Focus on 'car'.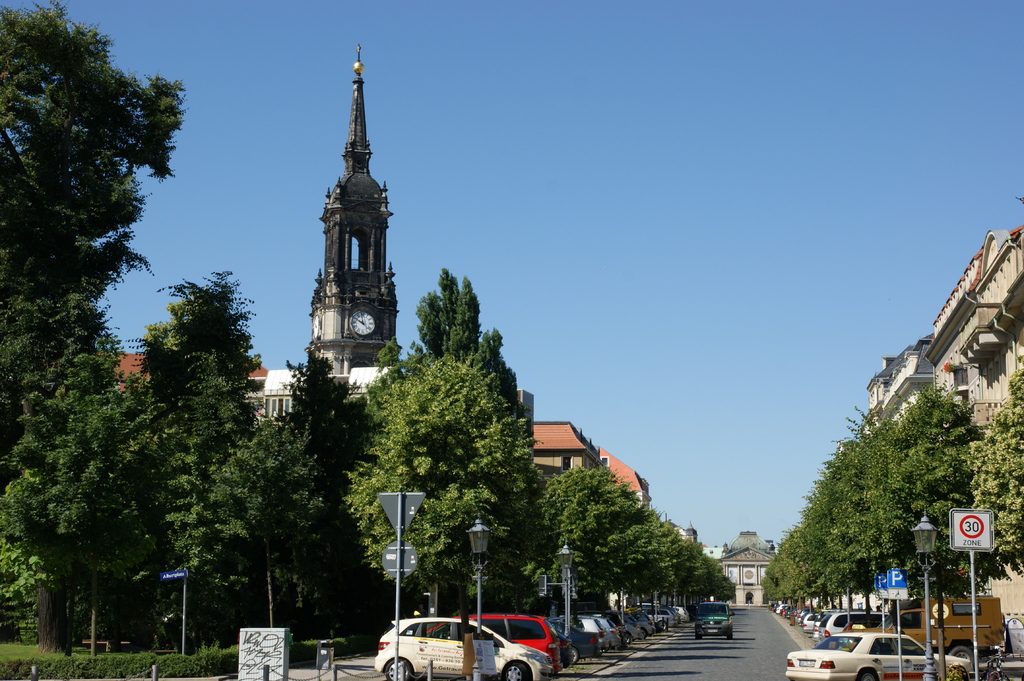
Focused at bbox=(689, 596, 735, 638).
